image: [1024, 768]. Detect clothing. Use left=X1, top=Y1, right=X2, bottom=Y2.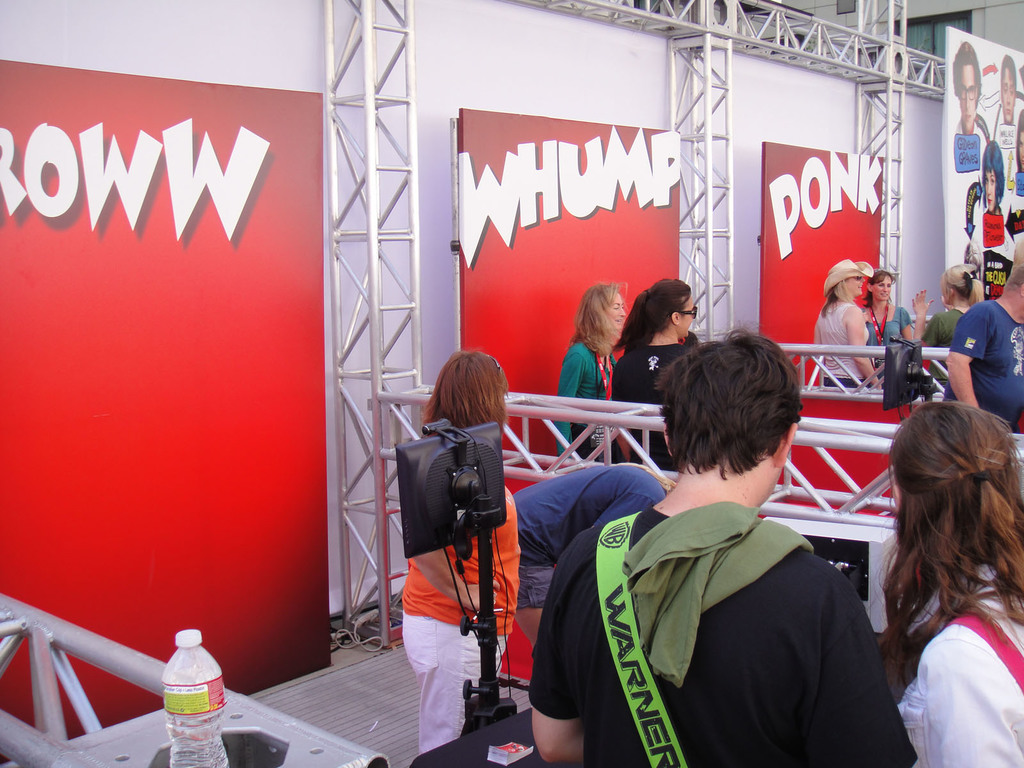
left=511, top=454, right=662, bottom=605.
